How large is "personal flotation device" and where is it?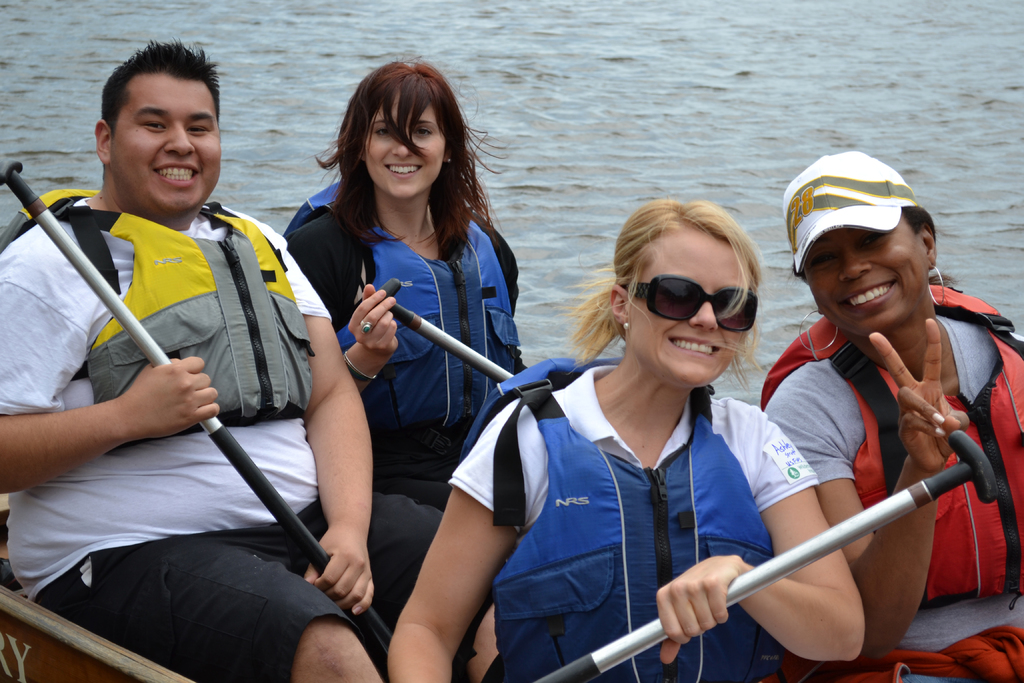
Bounding box: locate(758, 283, 1023, 608).
